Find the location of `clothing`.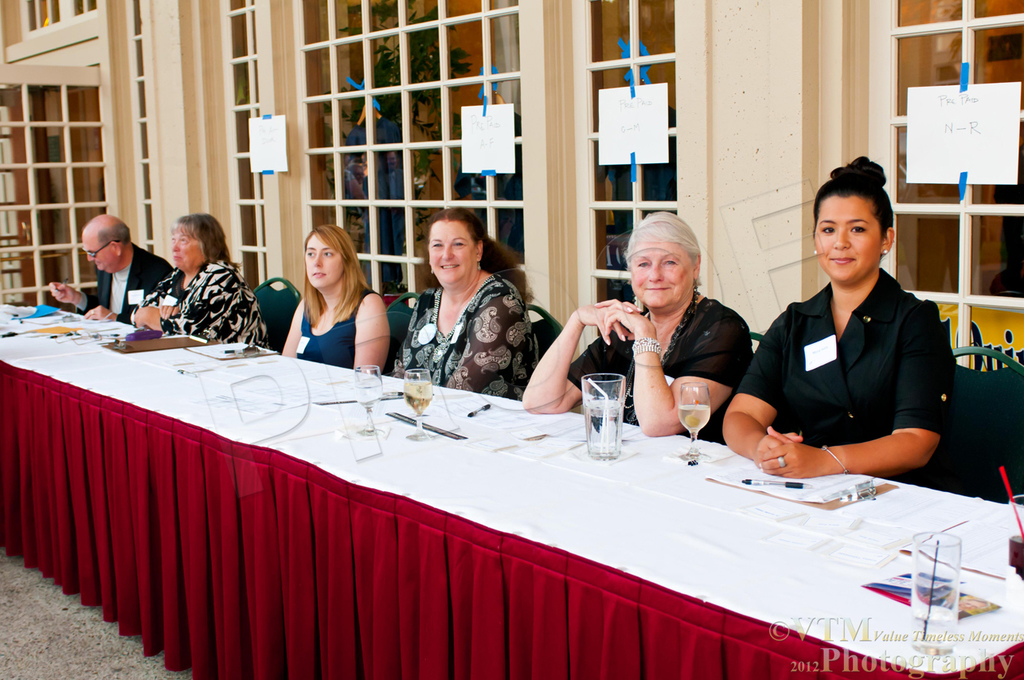
Location: left=382, top=279, right=527, bottom=400.
